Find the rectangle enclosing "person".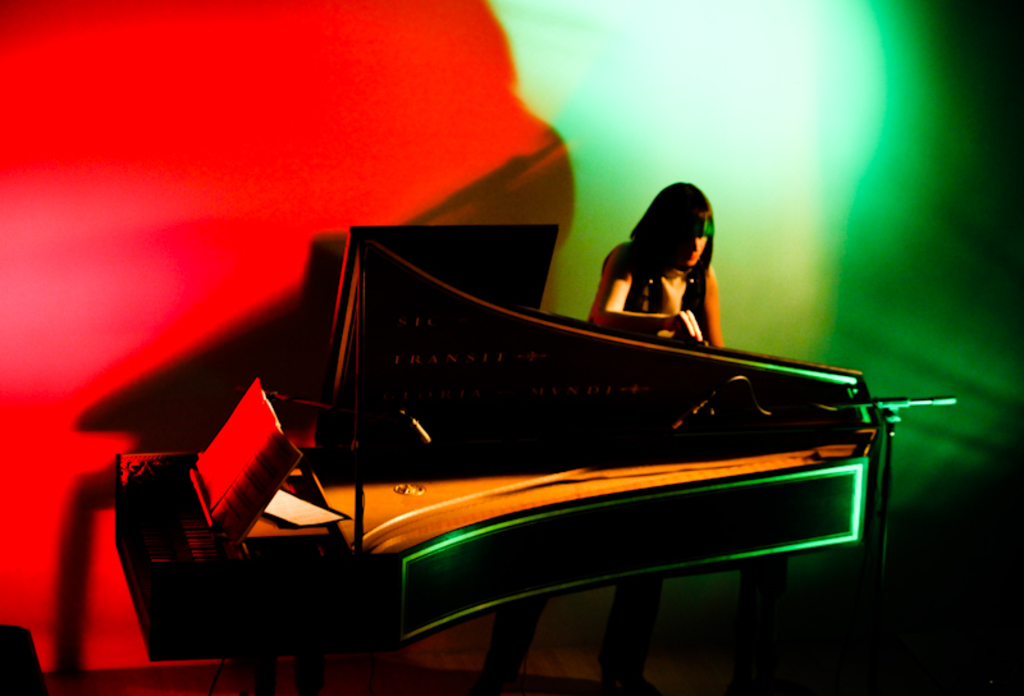
[604, 178, 735, 360].
